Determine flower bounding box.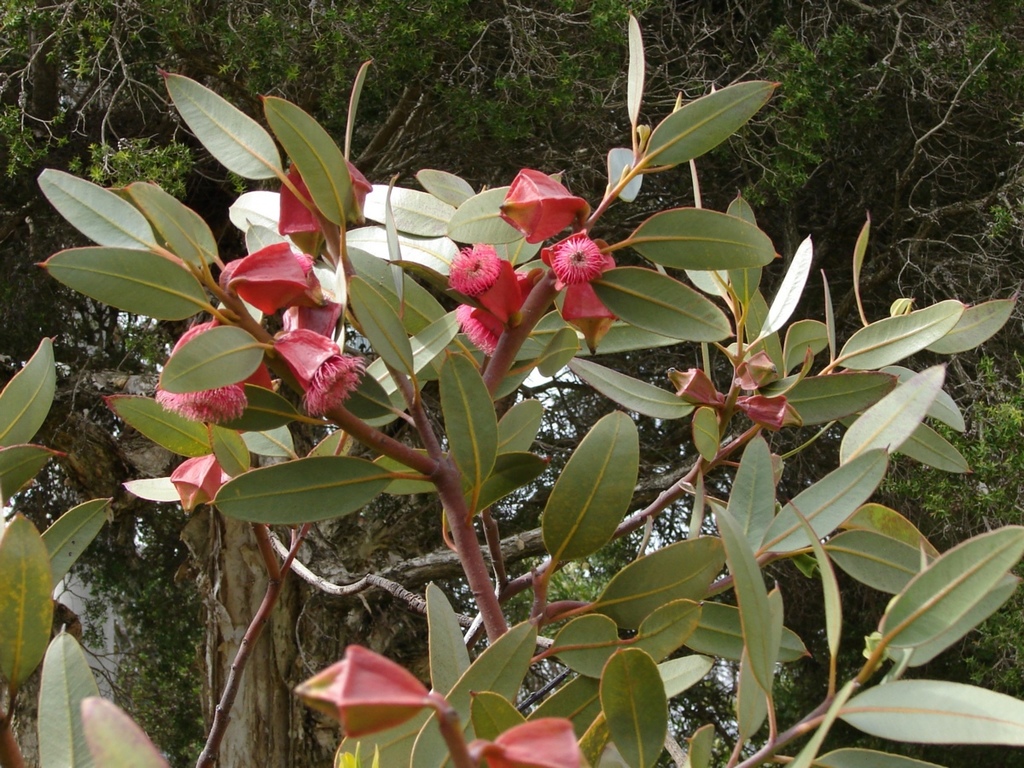
Determined: bbox=(445, 234, 531, 352).
